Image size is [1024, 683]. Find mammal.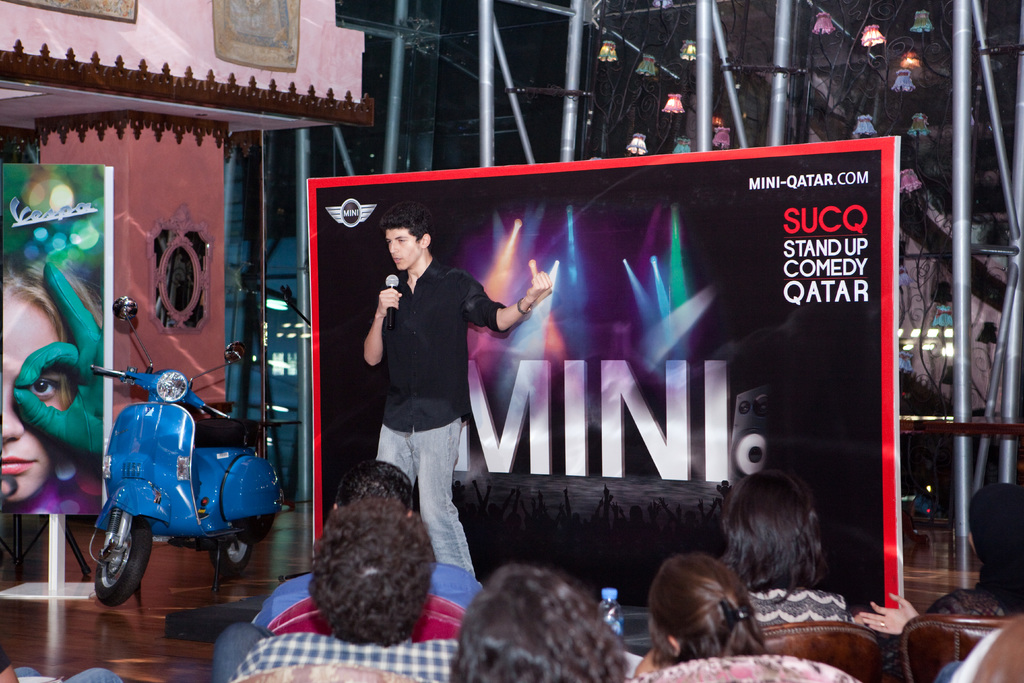
{"left": 0, "top": 636, "right": 124, "bottom": 682}.
